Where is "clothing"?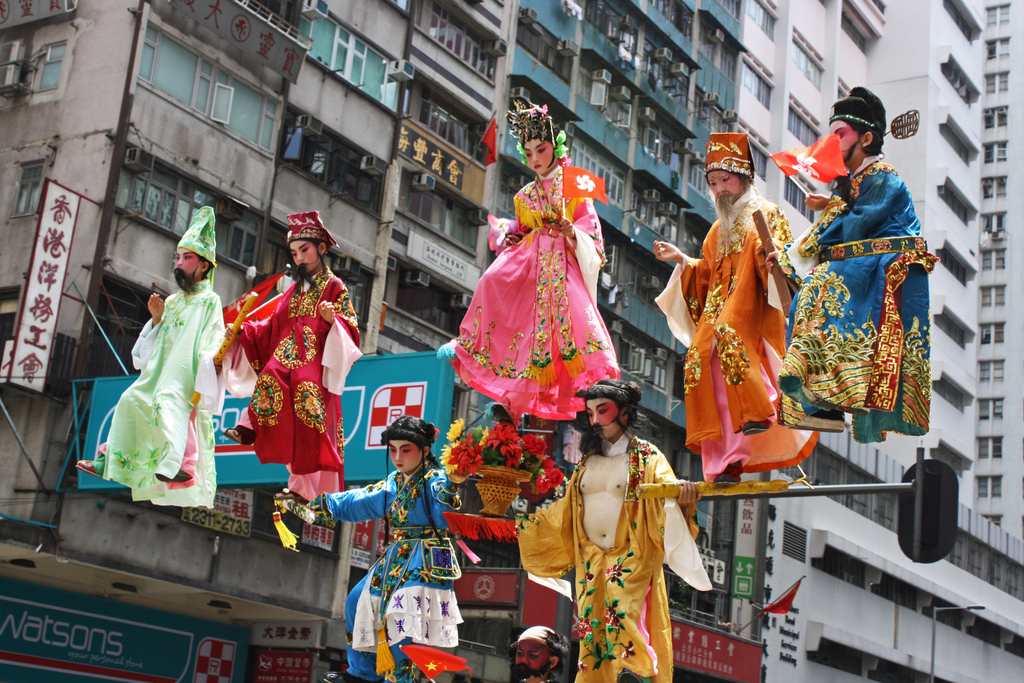
x1=654 y1=186 x2=820 y2=482.
